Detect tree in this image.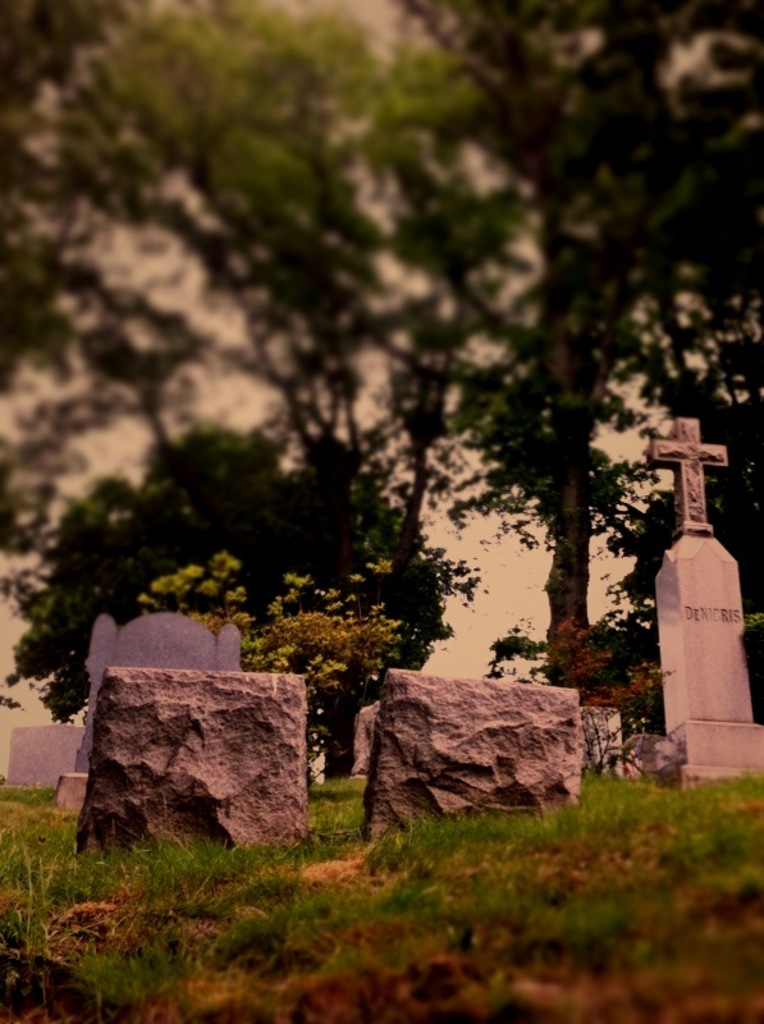
Detection: Rect(372, 3, 763, 668).
